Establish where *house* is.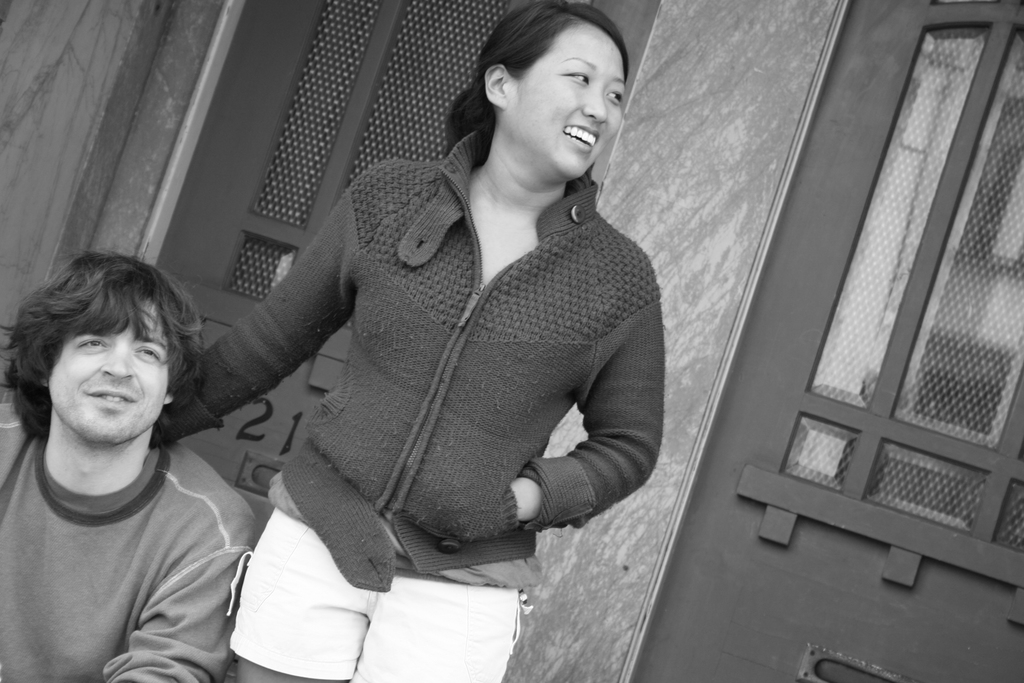
Established at left=0, top=0, right=1023, bottom=682.
